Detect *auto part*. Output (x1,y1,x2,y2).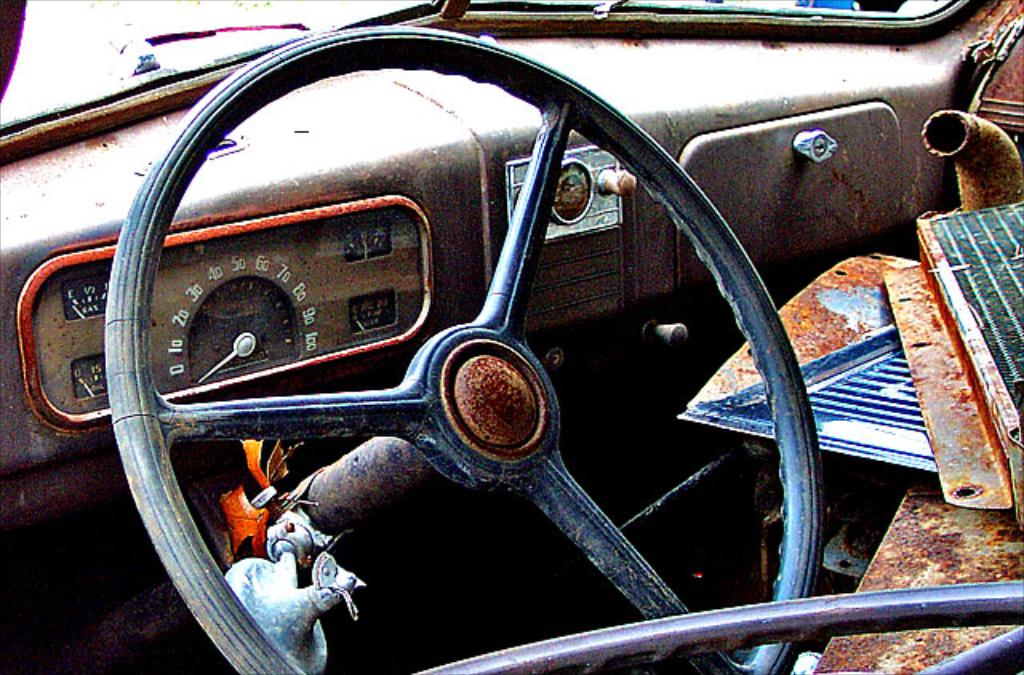
(0,0,1022,539).
